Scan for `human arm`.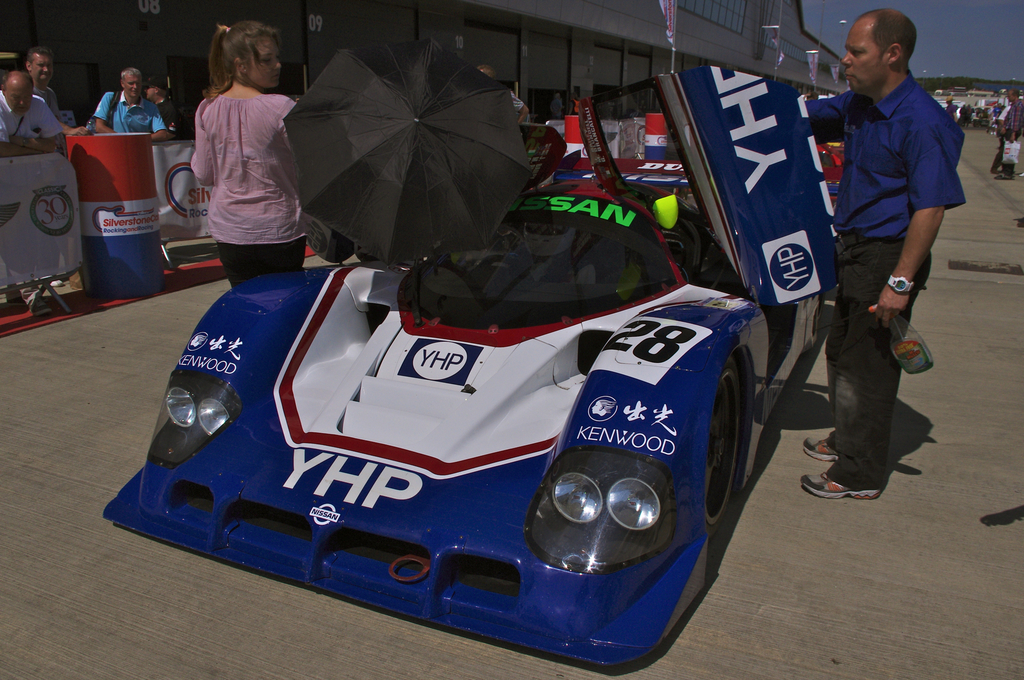
Scan result: bbox(193, 108, 215, 190).
